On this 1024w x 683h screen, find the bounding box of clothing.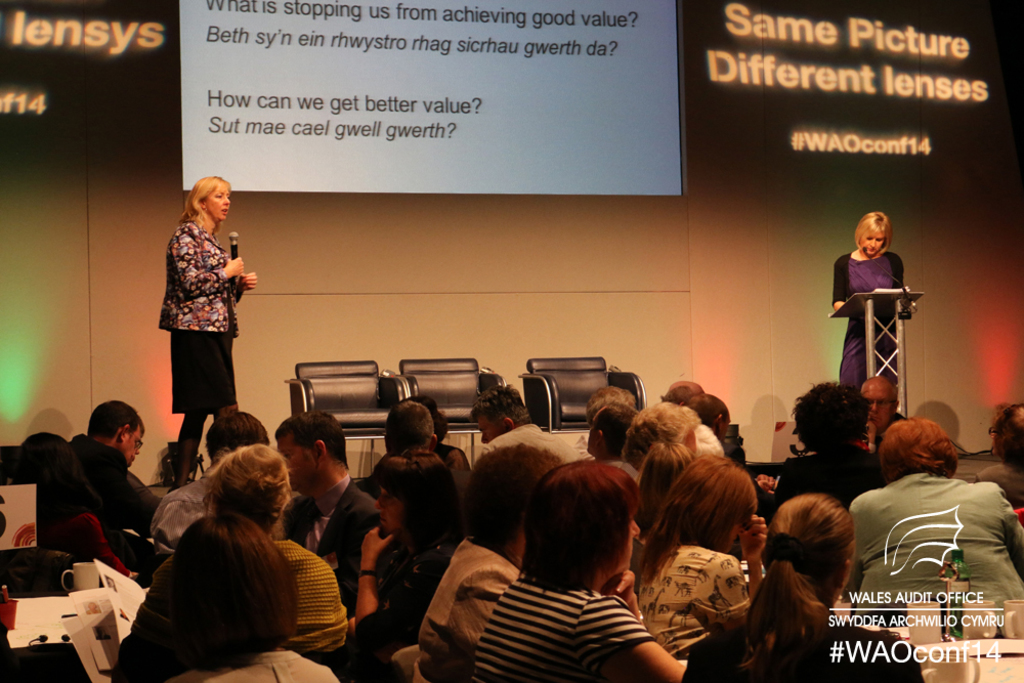
Bounding box: locate(154, 191, 249, 416).
